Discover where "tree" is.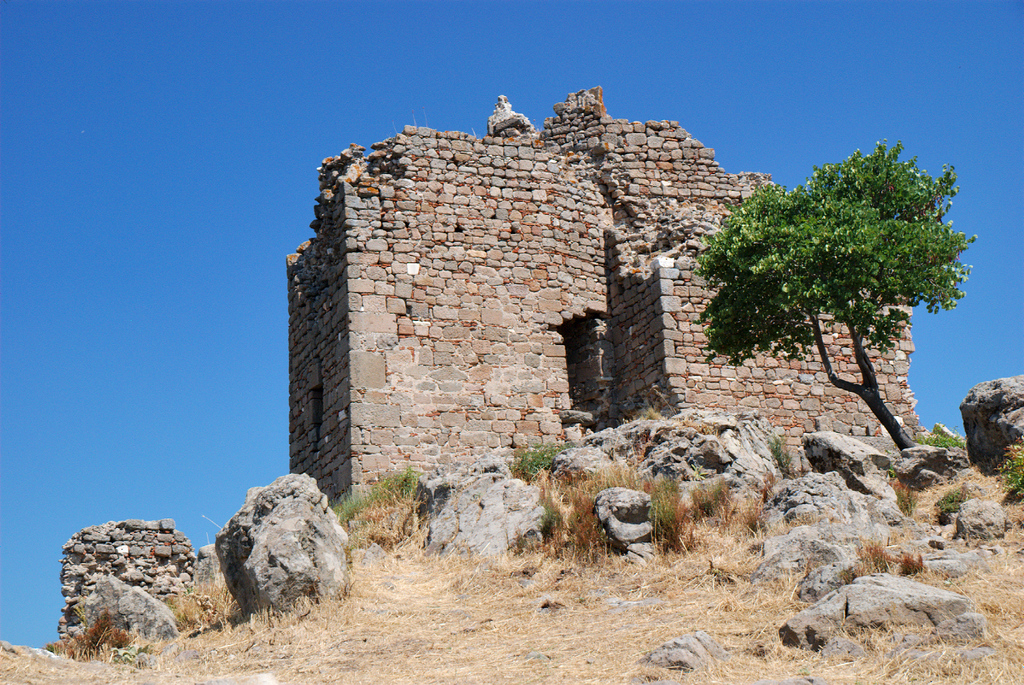
Discovered at [left=693, top=139, right=973, bottom=442].
